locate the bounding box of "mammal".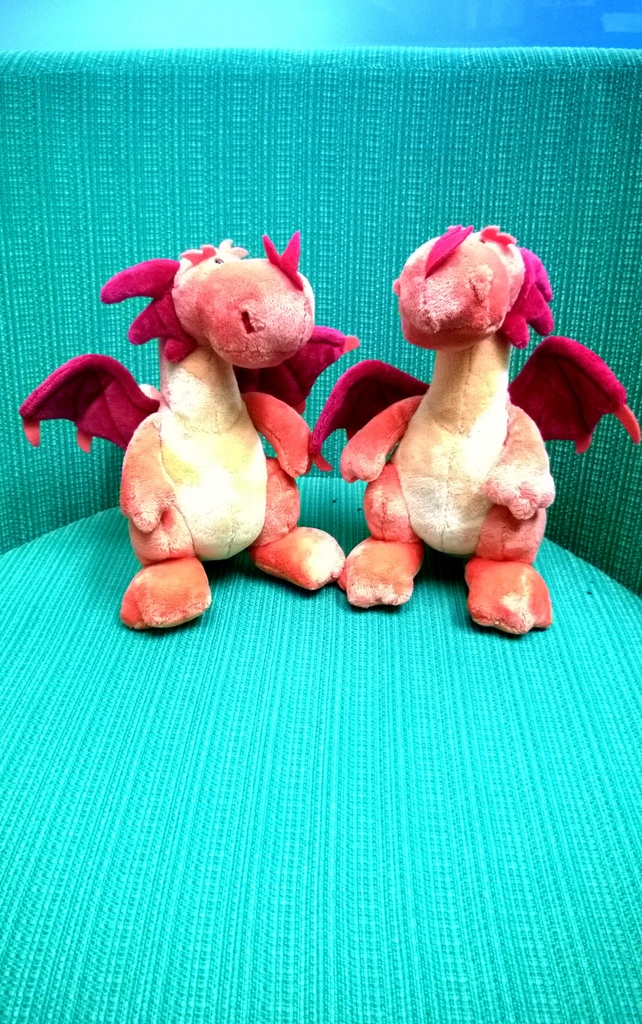
Bounding box: select_region(0, 193, 387, 626).
